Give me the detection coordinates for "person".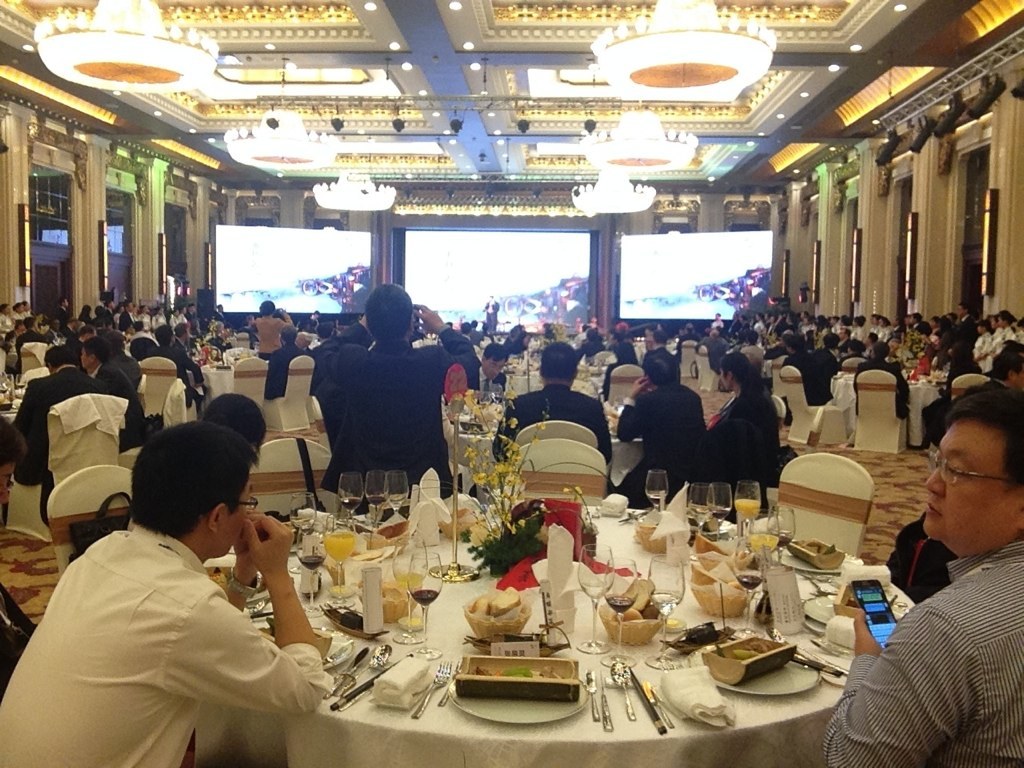
[101,288,116,319].
